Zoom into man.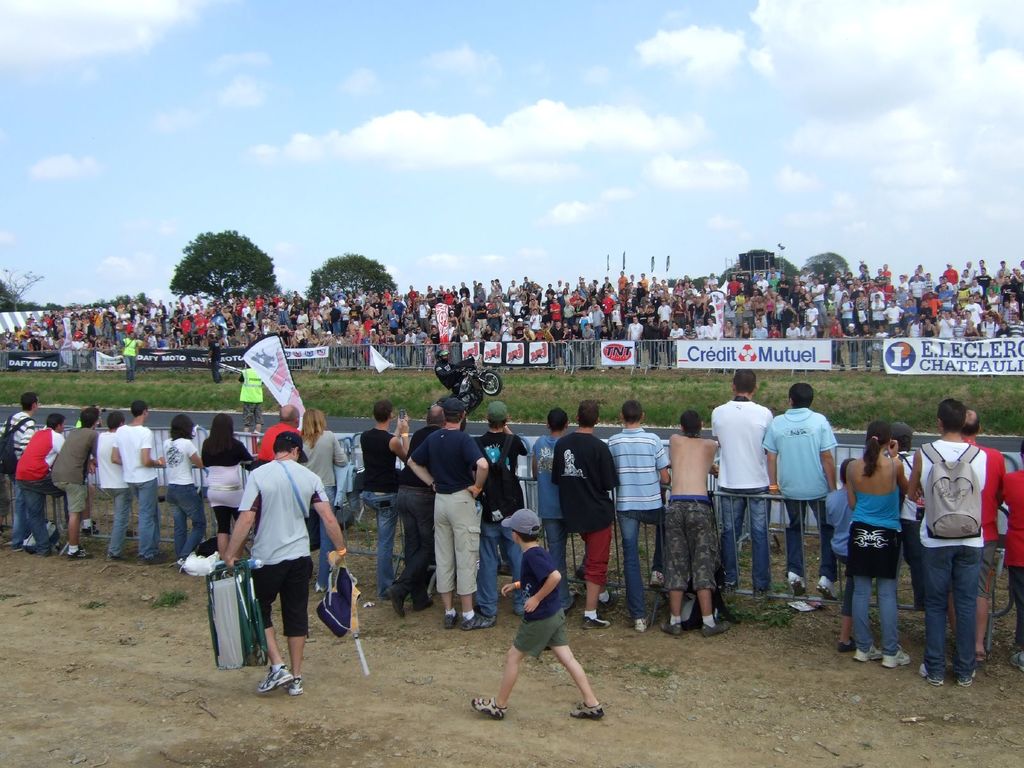
Zoom target: (x1=1002, y1=261, x2=1008, y2=273).
